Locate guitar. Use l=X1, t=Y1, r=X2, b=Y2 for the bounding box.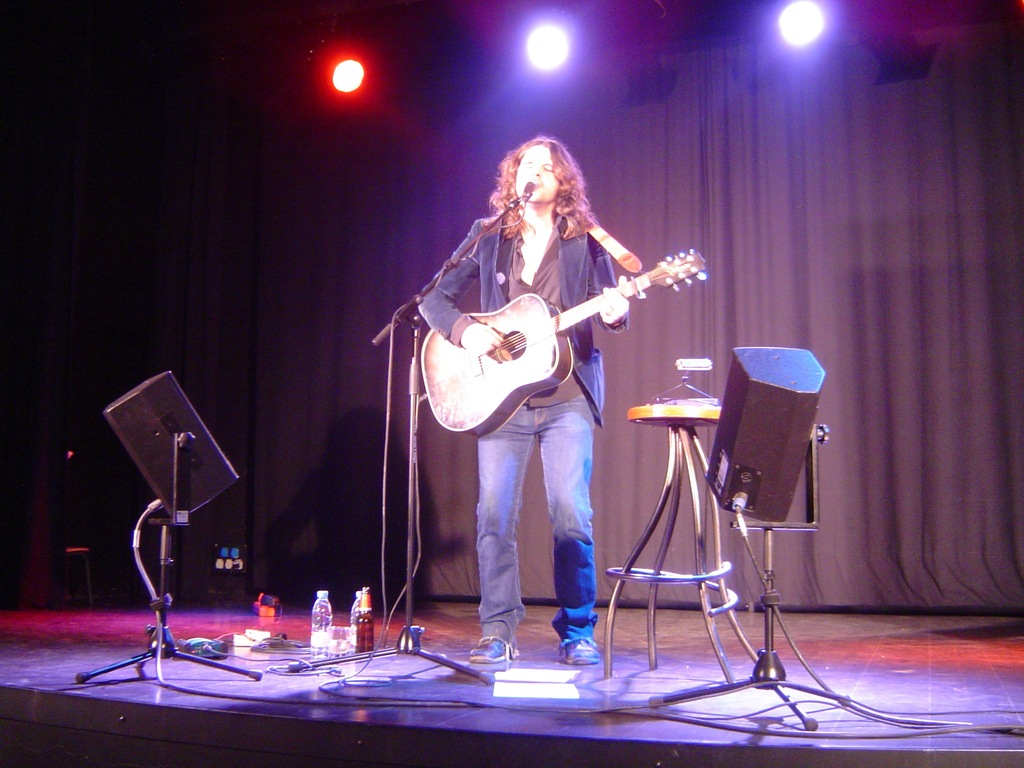
l=417, t=244, r=707, b=439.
